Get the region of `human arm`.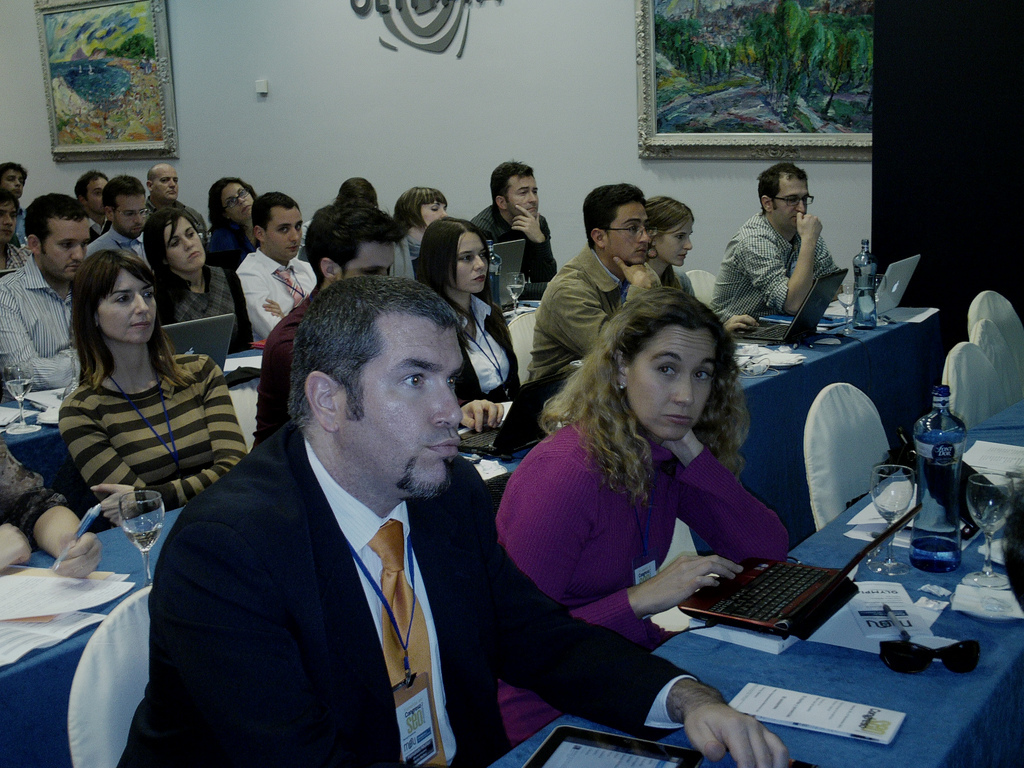
<bbox>506, 204, 561, 289</bbox>.
